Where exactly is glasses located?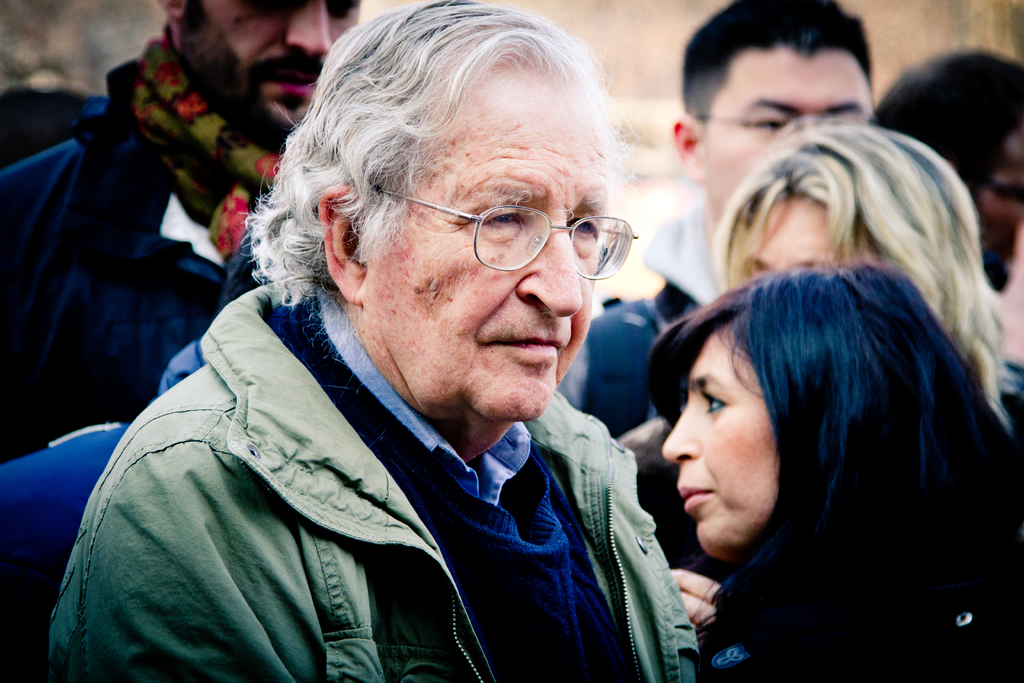
Its bounding box is {"left": 358, "top": 177, "right": 624, "bottom": 269}.
